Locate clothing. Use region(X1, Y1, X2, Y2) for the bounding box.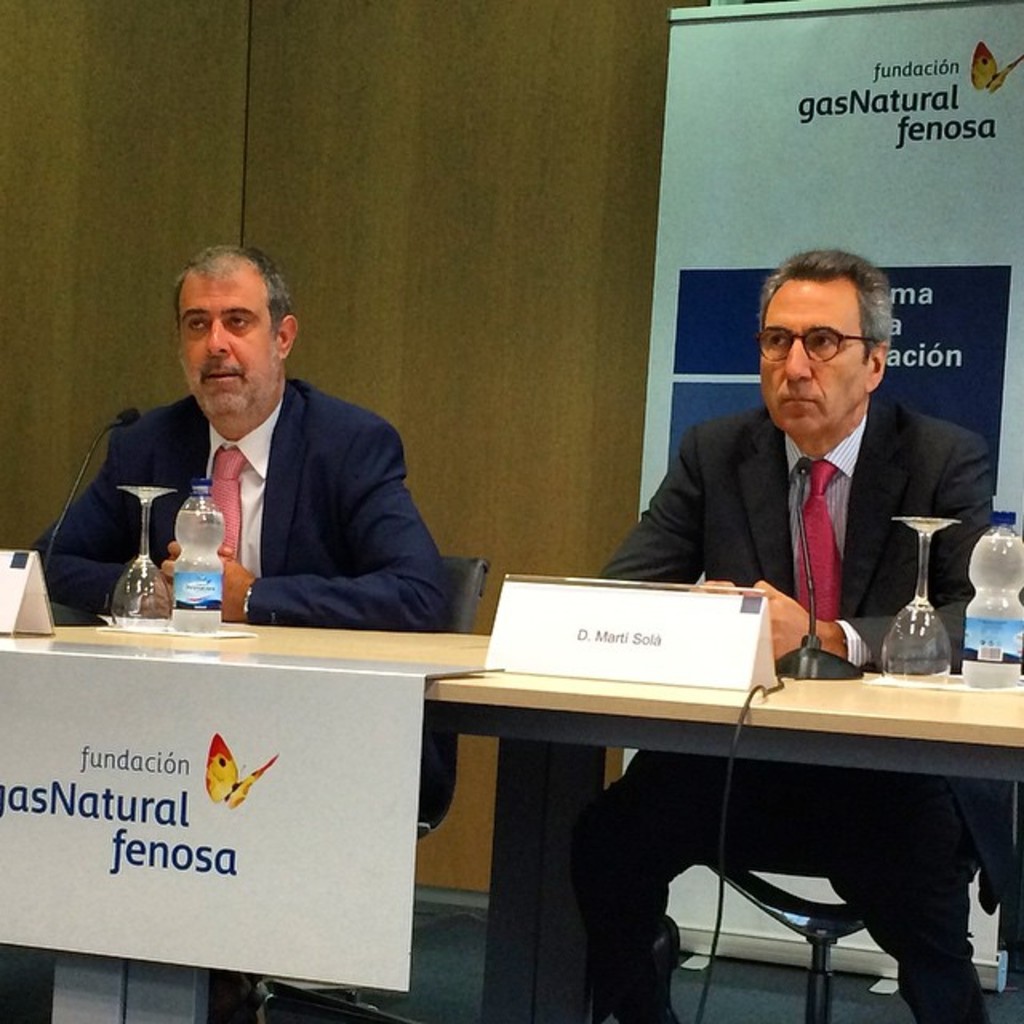
region(573, 403, 984, 1022).
